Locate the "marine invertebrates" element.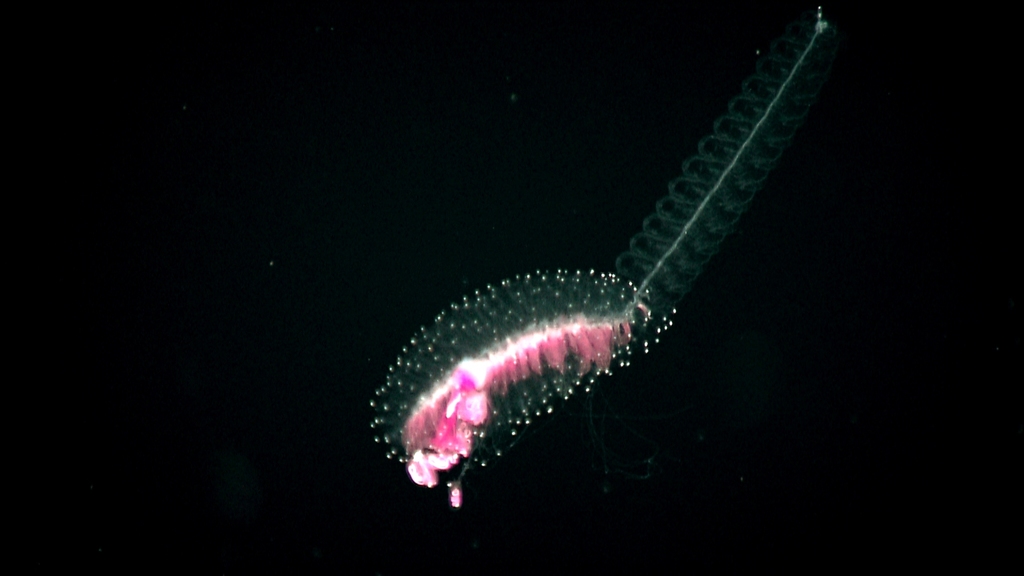
Element bbox: 368/0/840/505.
